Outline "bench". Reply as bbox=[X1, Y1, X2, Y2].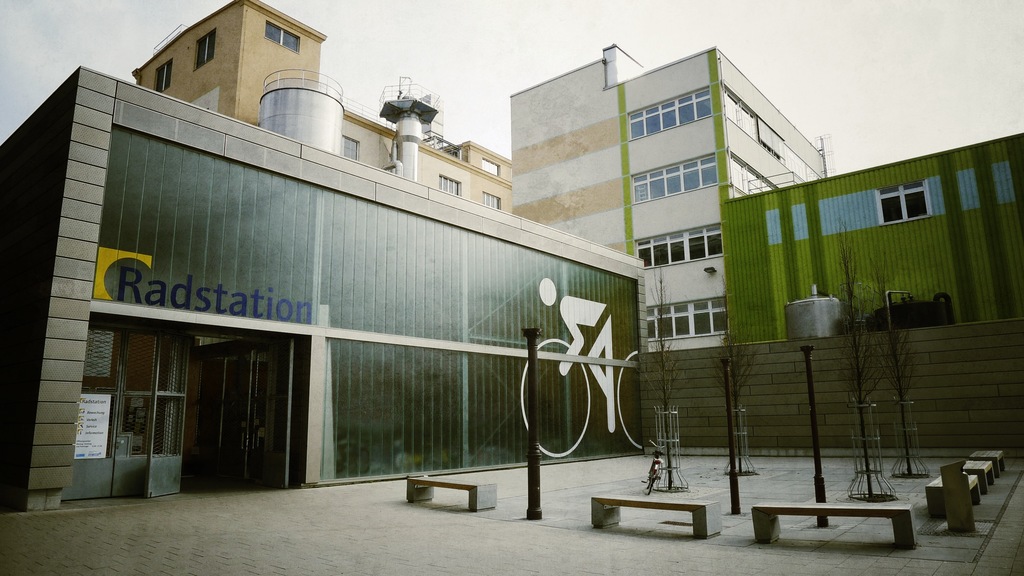
bbox=[970, 448, 1008, 478].
